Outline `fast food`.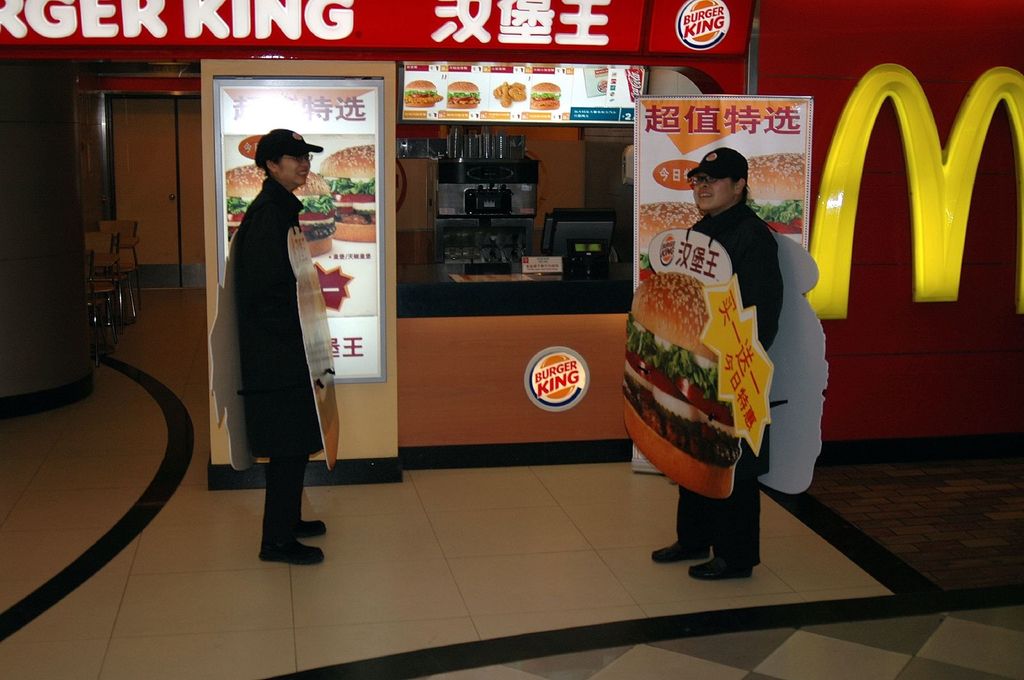
Outline: [x1=617, y1=272, x2=740, y2=503].
